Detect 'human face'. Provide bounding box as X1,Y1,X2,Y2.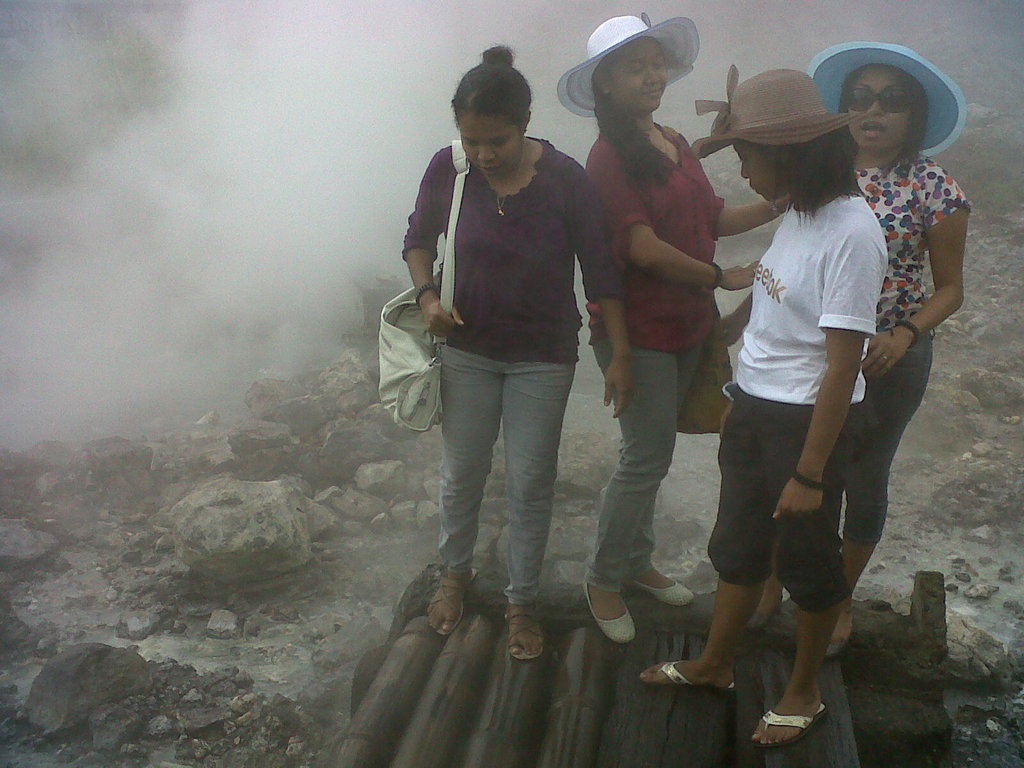
845,64,908,149.
